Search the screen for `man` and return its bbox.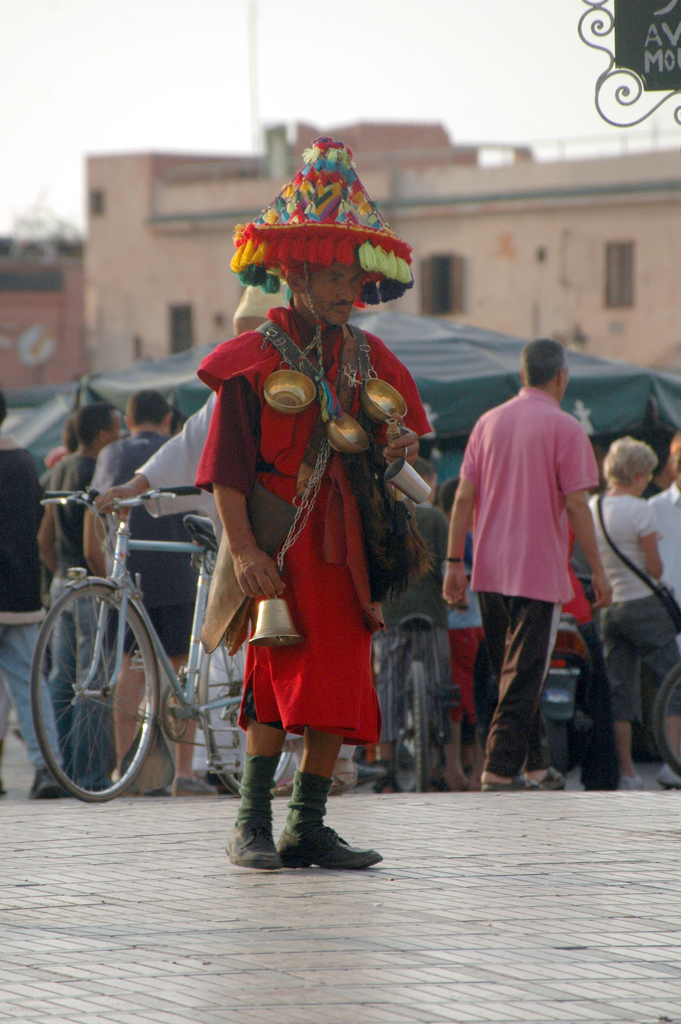
Found: region(0, 381, 60, 797).
